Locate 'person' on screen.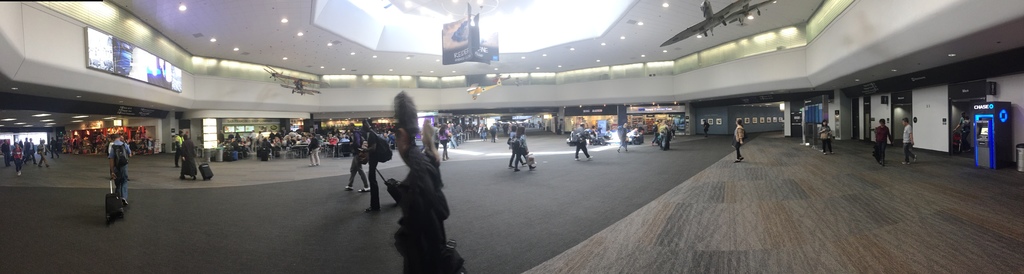
On screen at <box>574,120,594,161</box>.
